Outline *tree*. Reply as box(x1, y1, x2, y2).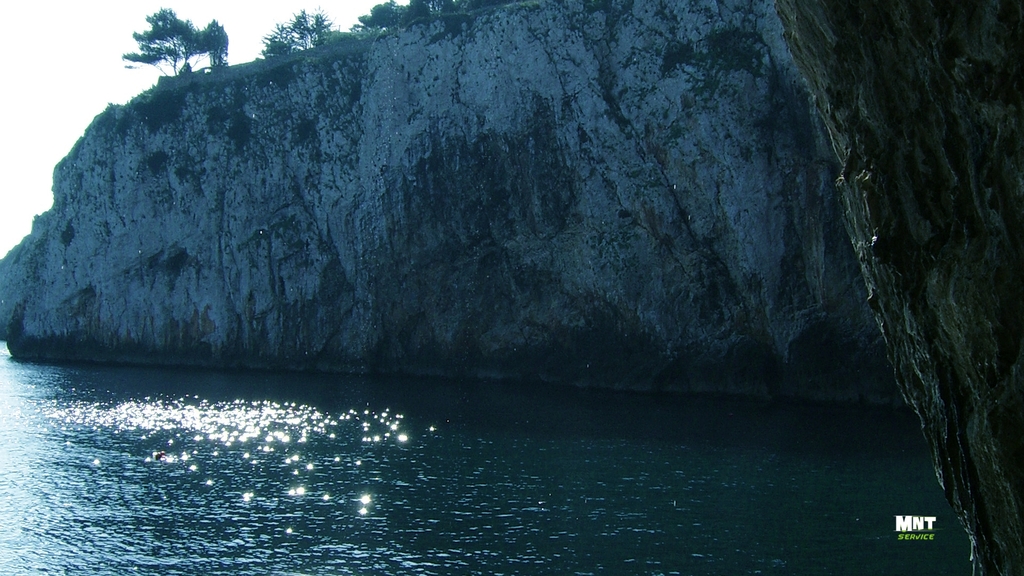
box(122, 2, 203, 72).
